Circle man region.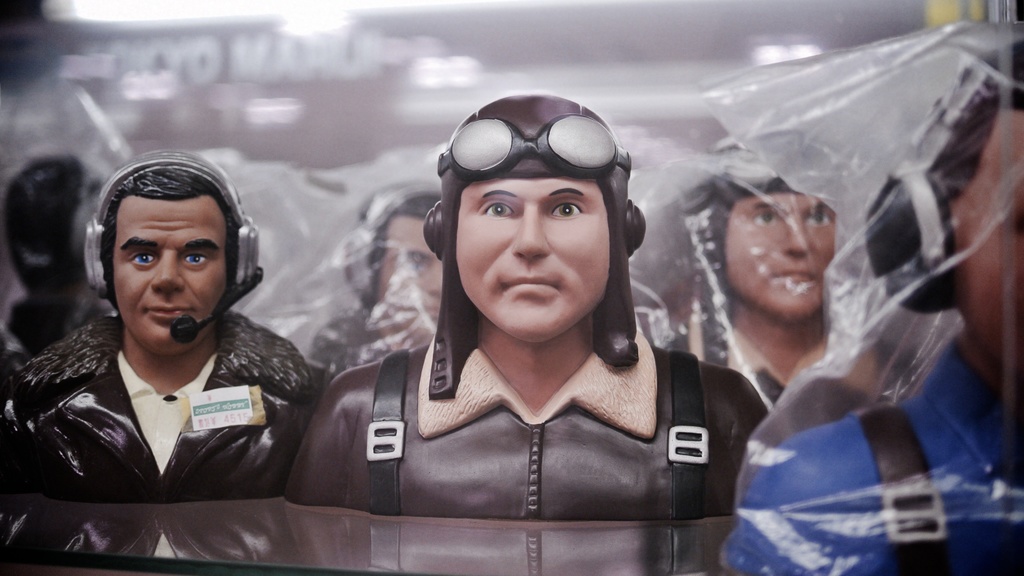
Region: {"left": 285, "top": 87, "right": 769, "bottom": 575}.
